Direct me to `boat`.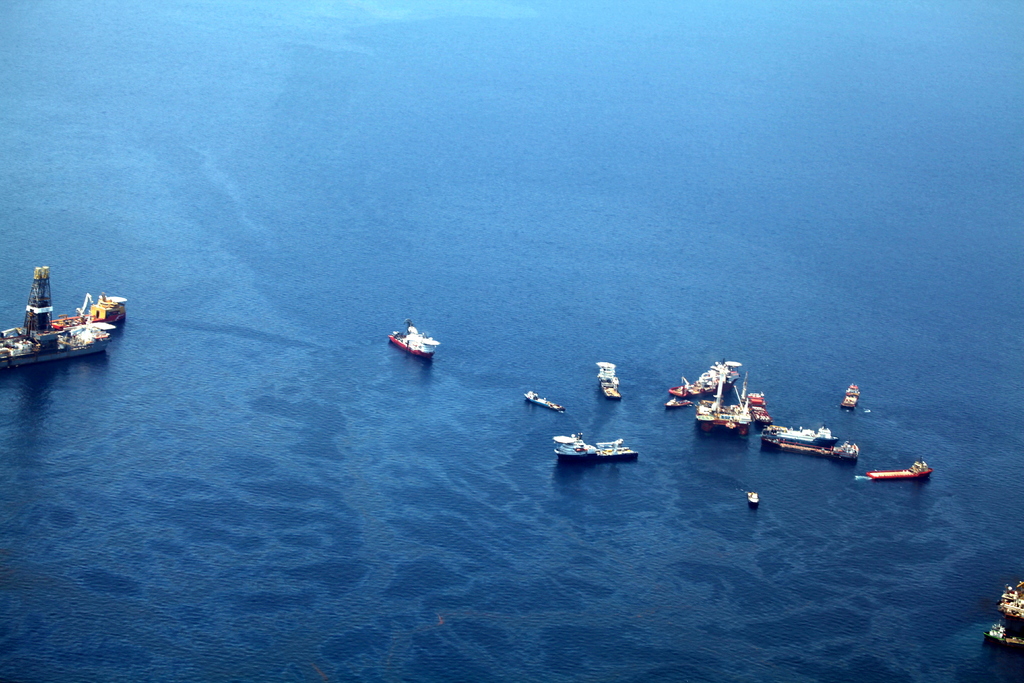
Direction: box(3, 270, 115, 359).
